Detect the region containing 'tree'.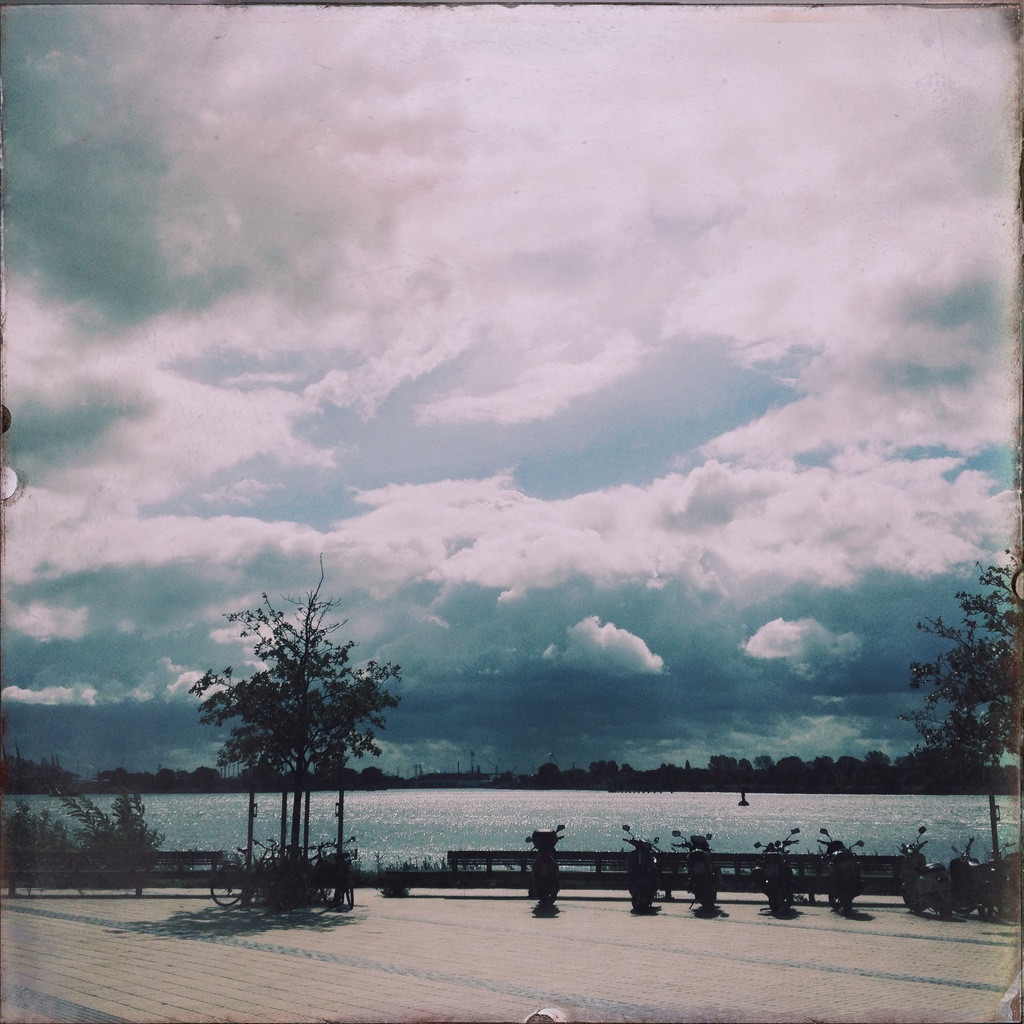
detection(894, 534, 1023, 868).
